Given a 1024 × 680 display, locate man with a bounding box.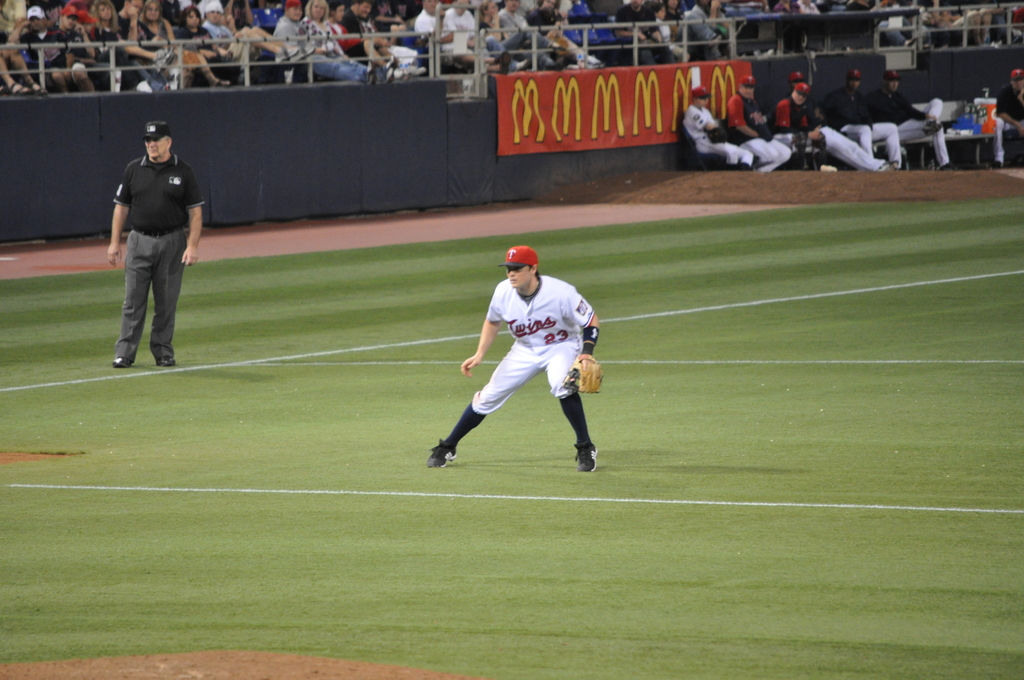
Located: (x1=684, y1=85, x2=750, y2=170).
